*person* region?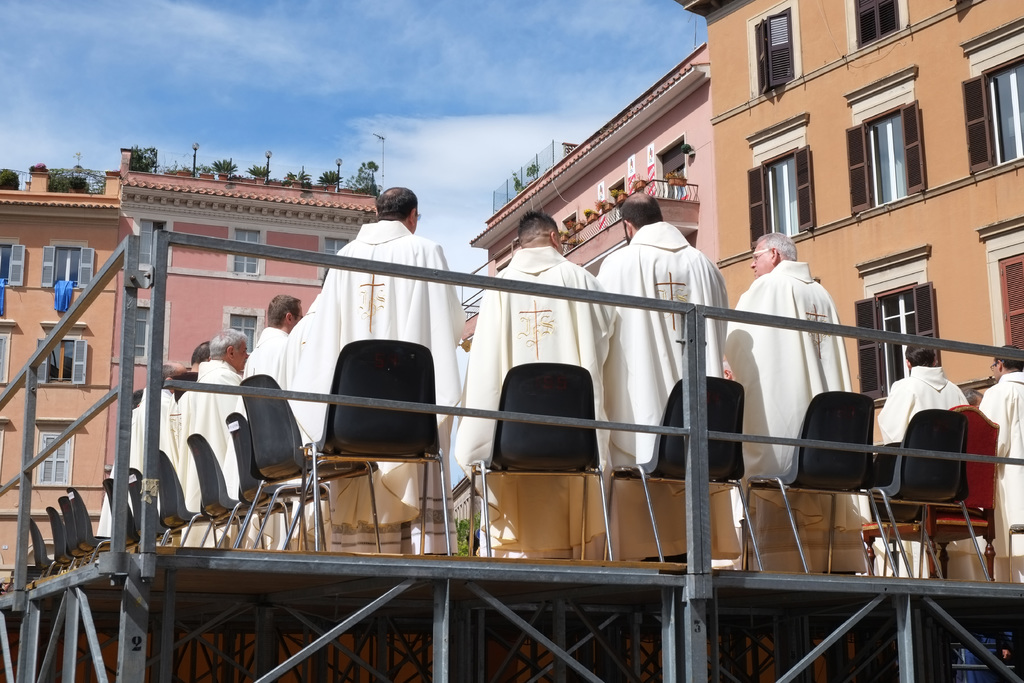
125 362 184 545
